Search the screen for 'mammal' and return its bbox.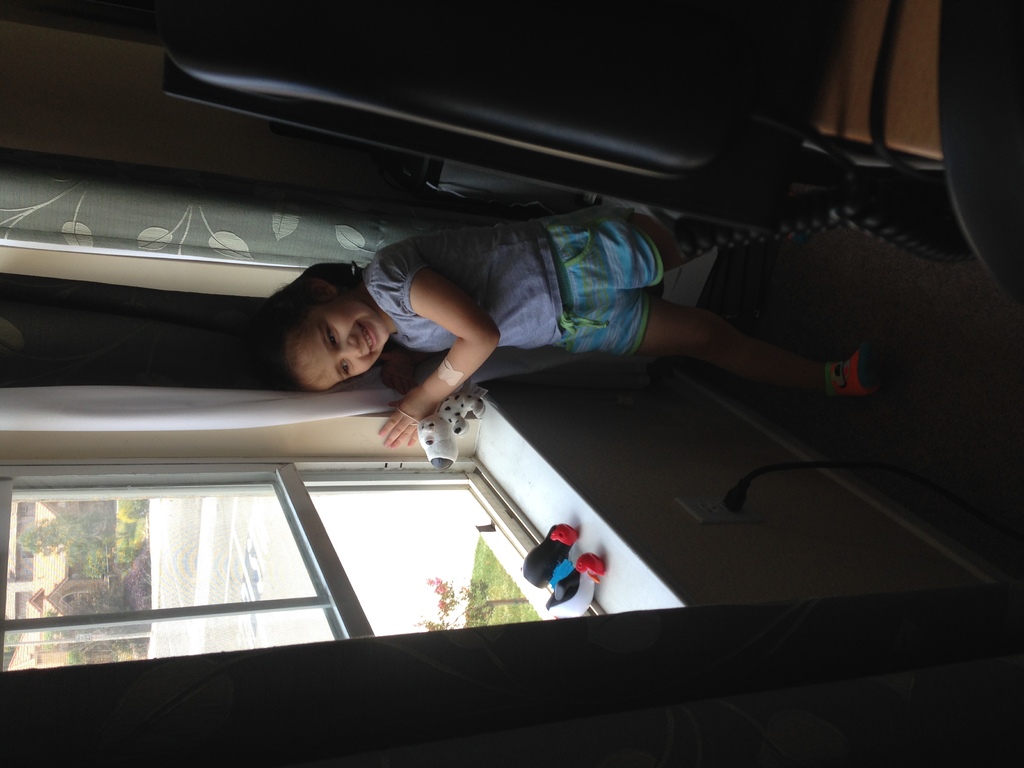
Found: detection(199, 202, 869, 432).
